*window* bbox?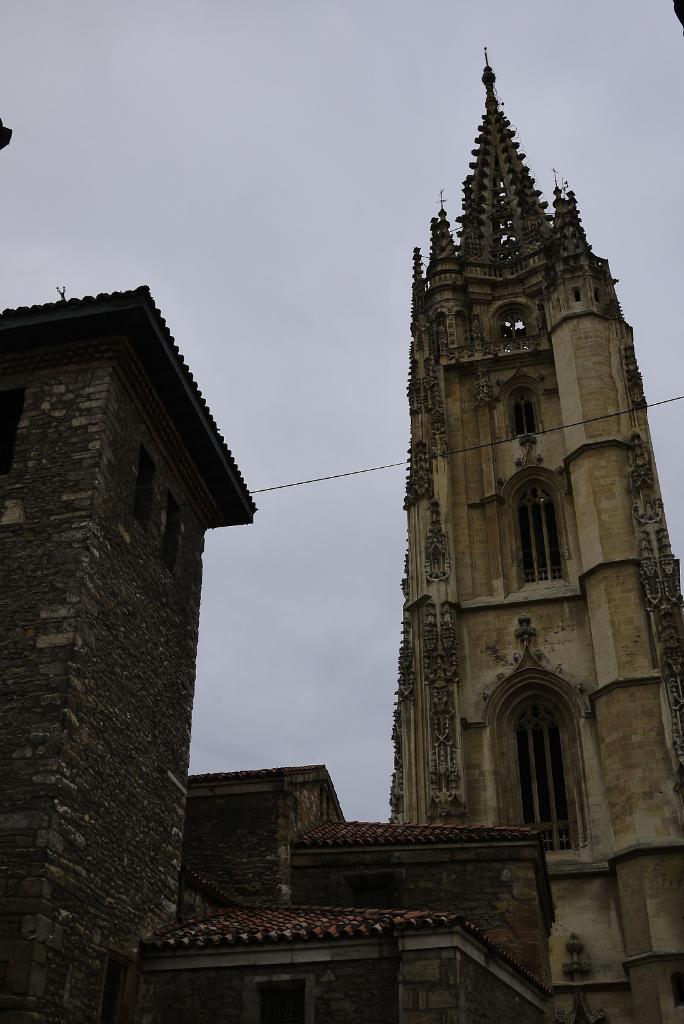
x1=480 y1=673 x2=592 y2=856
